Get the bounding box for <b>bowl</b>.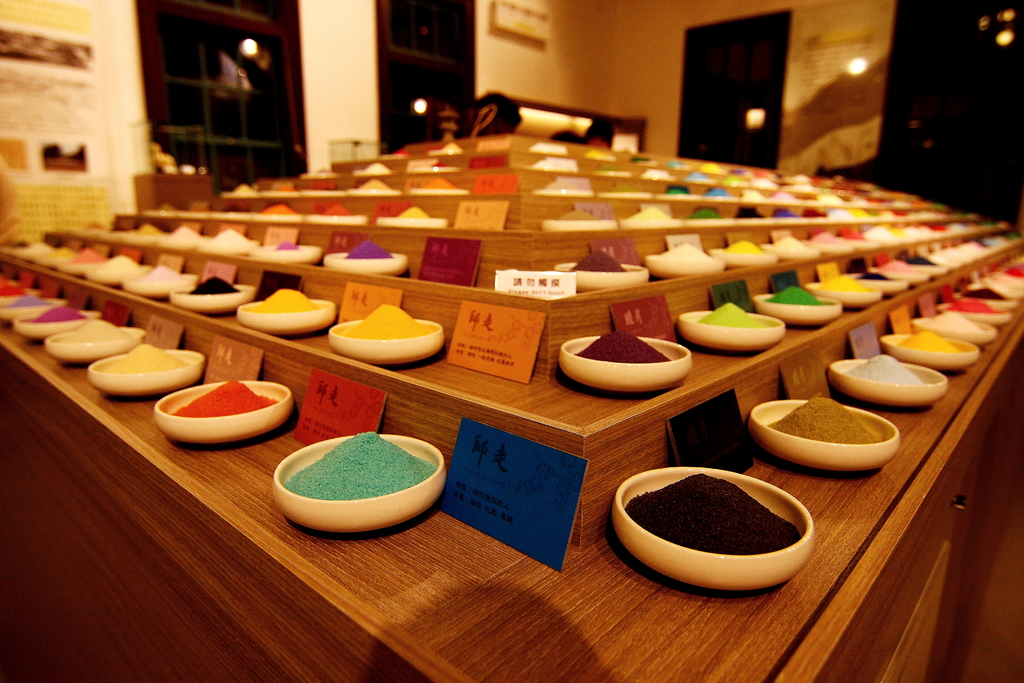
(x1=45, y1=329, x2=145, y2=365).
